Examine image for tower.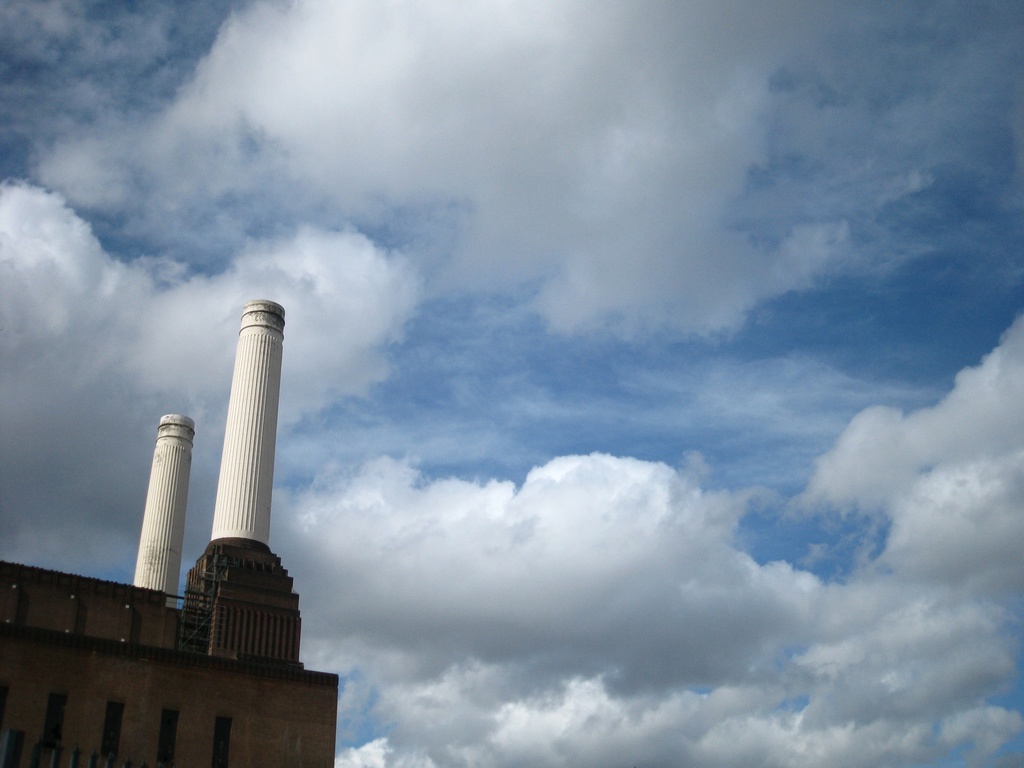
Examination result: [165, 268, 299, 637].
